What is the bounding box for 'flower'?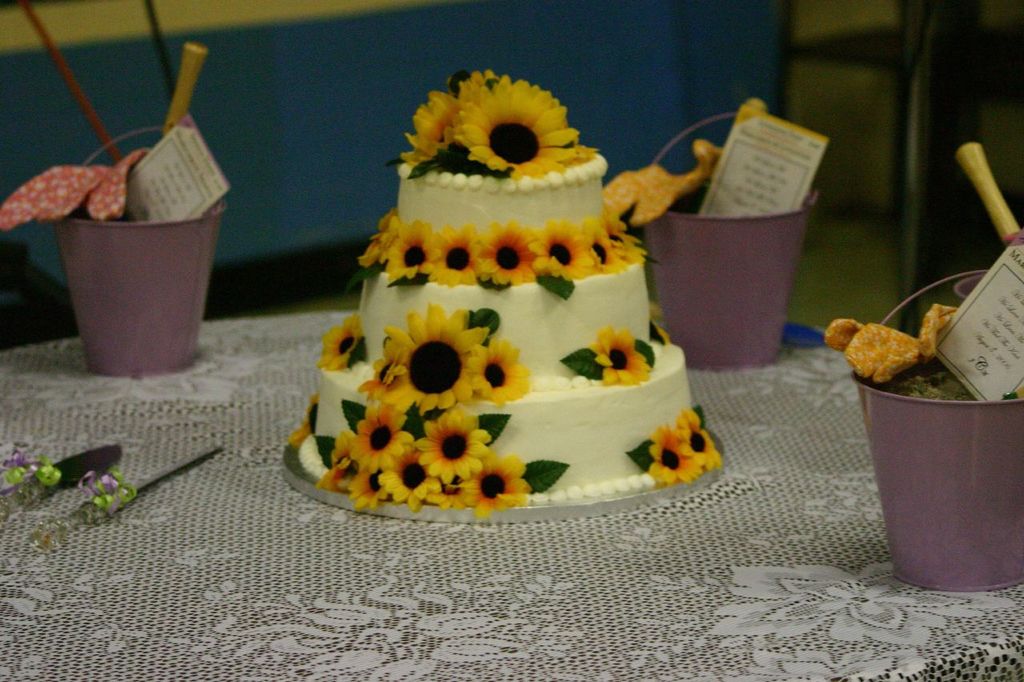
pyautogui.locateOnScreen(379, 438, 443, 511).
